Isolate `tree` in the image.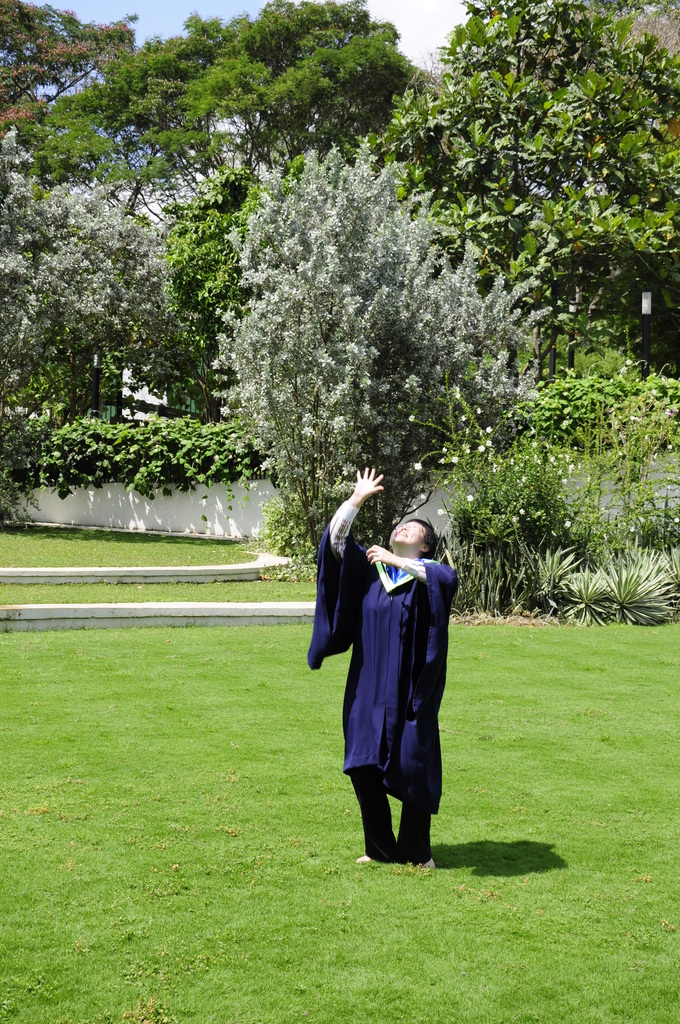
Isolated region: {"left": 367, "top": 0, "right": 679, "bottom": 404}.
